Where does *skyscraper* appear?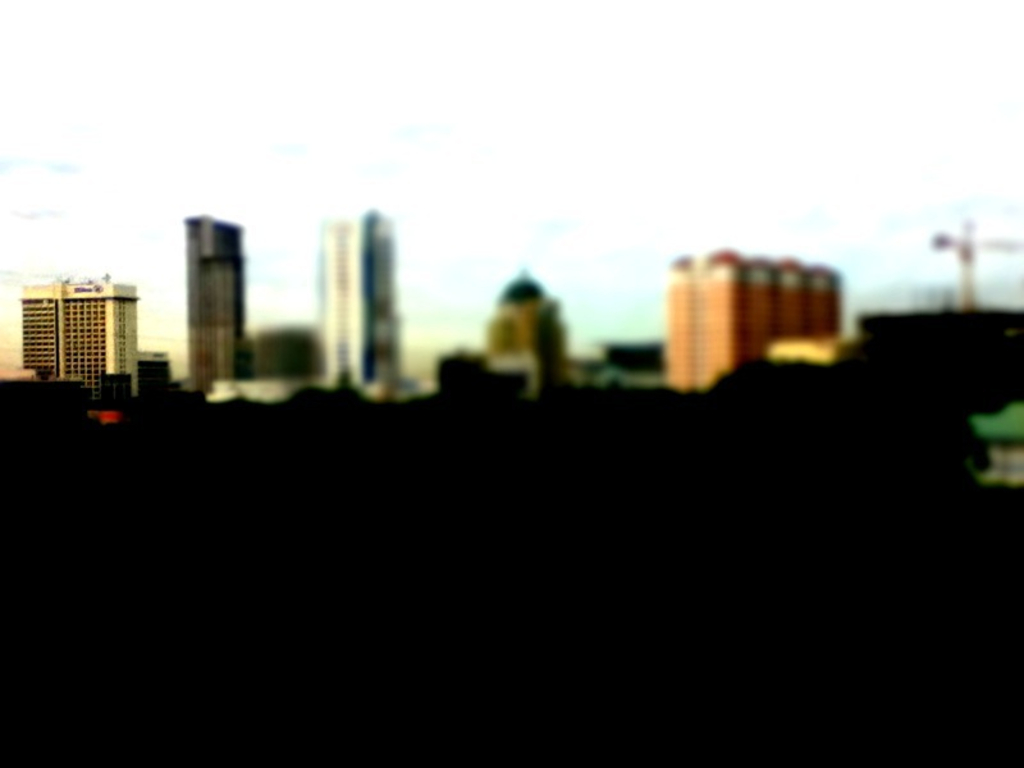
Appears at [x1=177, y1=205, x2=265, y2=402].
